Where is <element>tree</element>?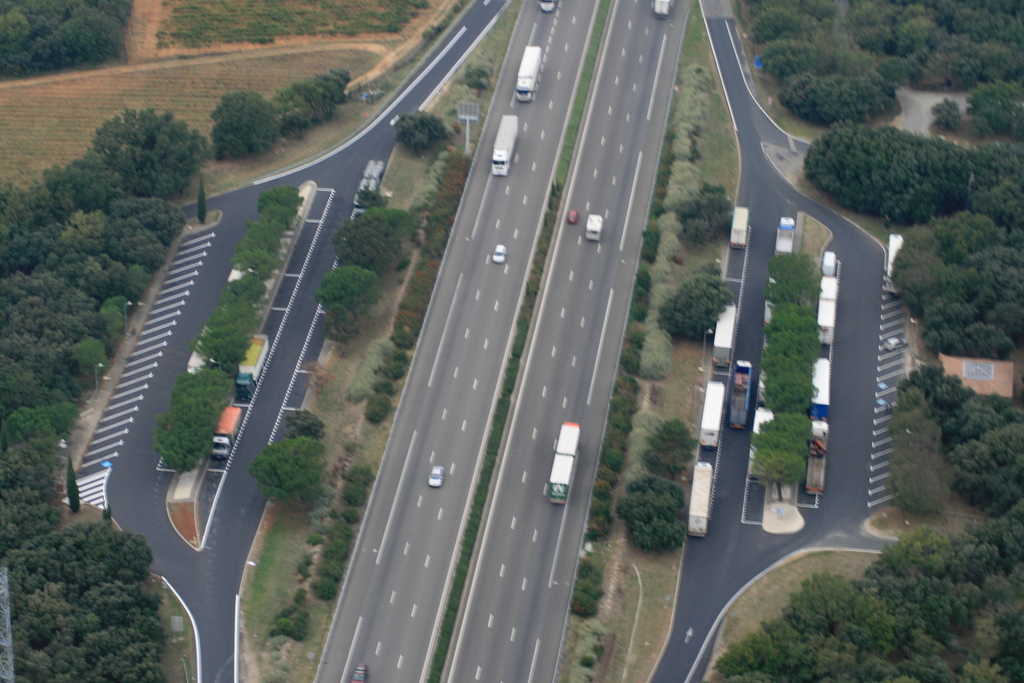
[763, 366, 807, 416].
